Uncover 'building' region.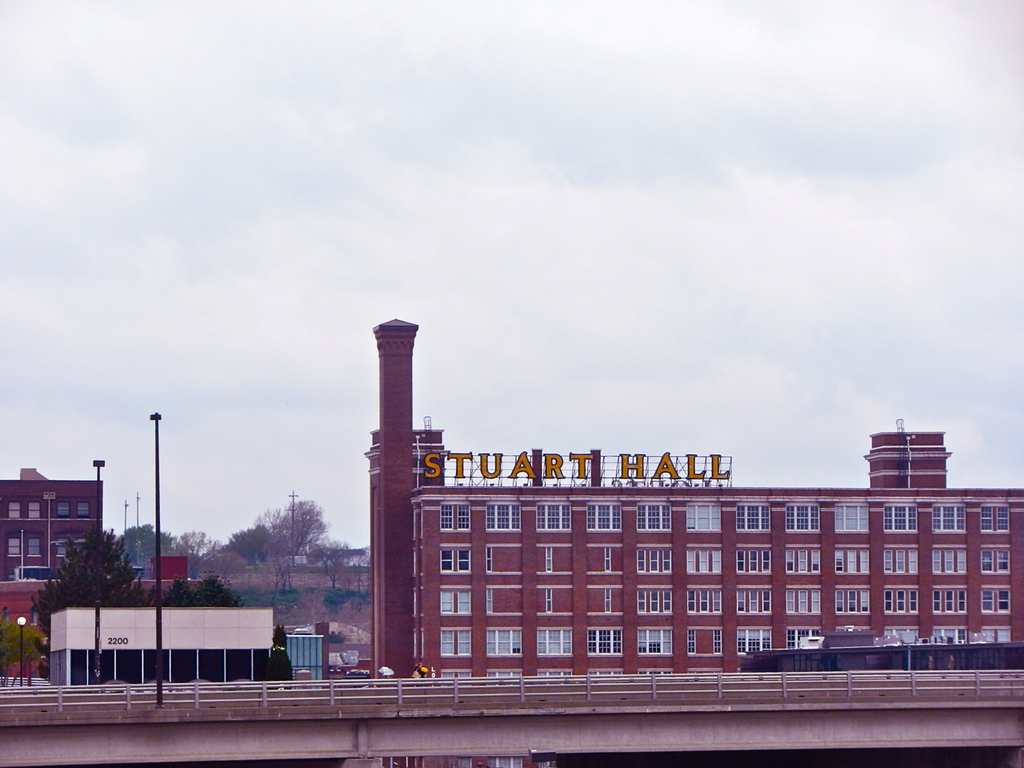
Uncovered: 286 624 322 676.
